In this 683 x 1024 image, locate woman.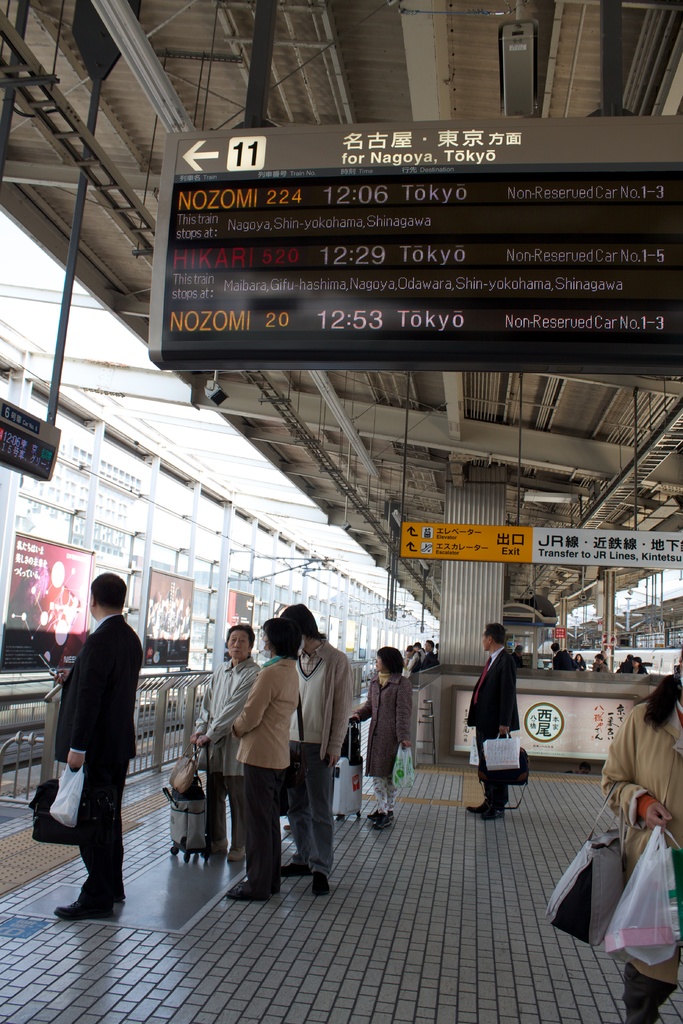
Bounding box: (left=593, top=665, right=682, bottom=1023).
